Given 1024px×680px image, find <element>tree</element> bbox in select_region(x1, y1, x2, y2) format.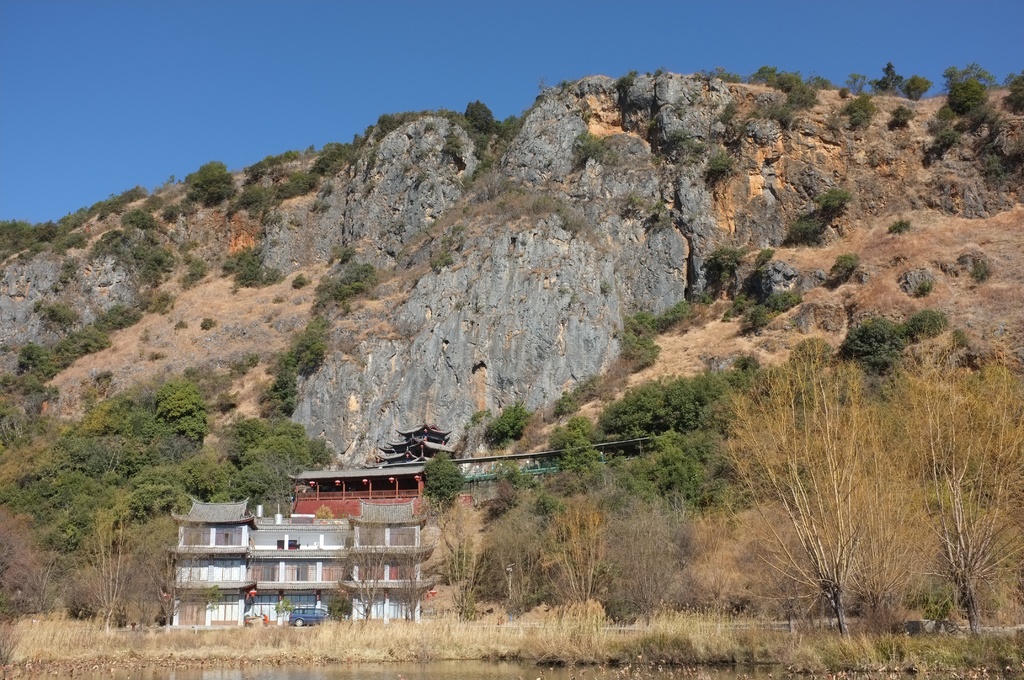
select_region(614, 470, 635, 493).
